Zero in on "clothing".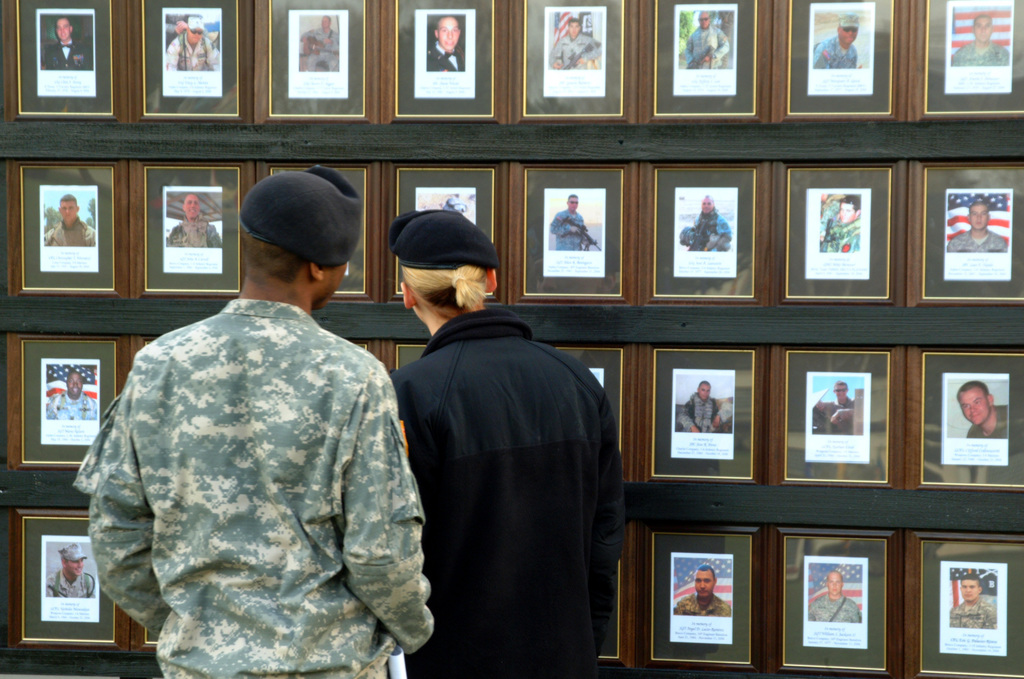
Zeroed in: box(963, 401, 1009, 442).
